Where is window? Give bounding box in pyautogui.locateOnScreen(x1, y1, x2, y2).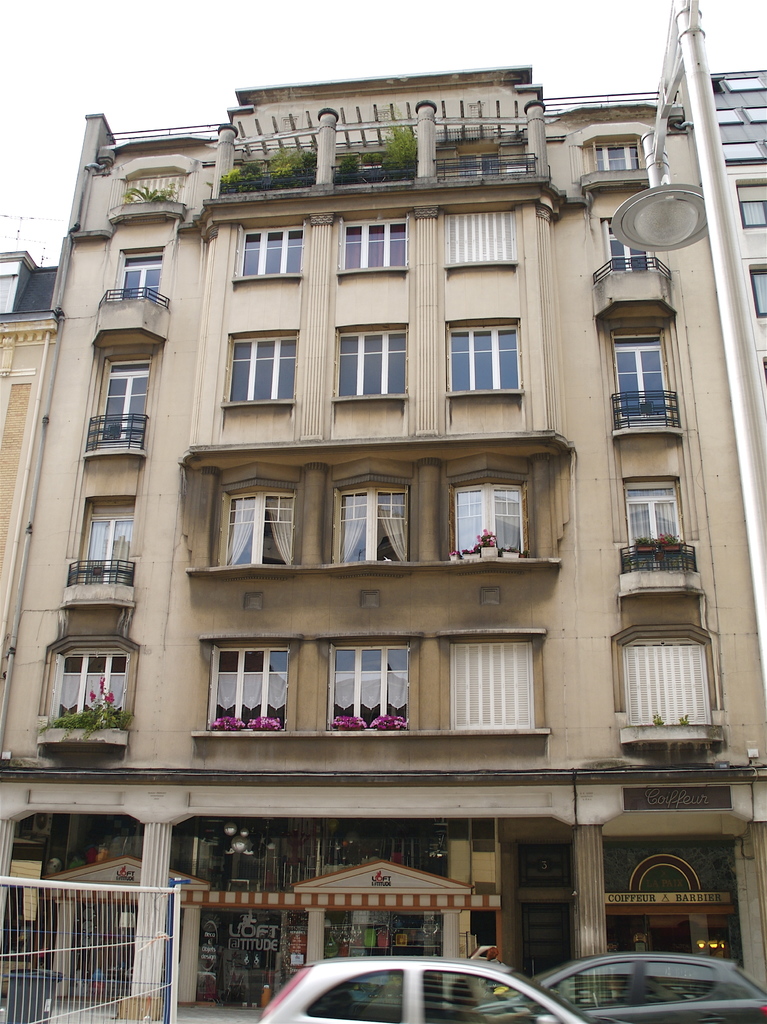
pyautogui.locateOnScreen(330, 323, 407, 399).
